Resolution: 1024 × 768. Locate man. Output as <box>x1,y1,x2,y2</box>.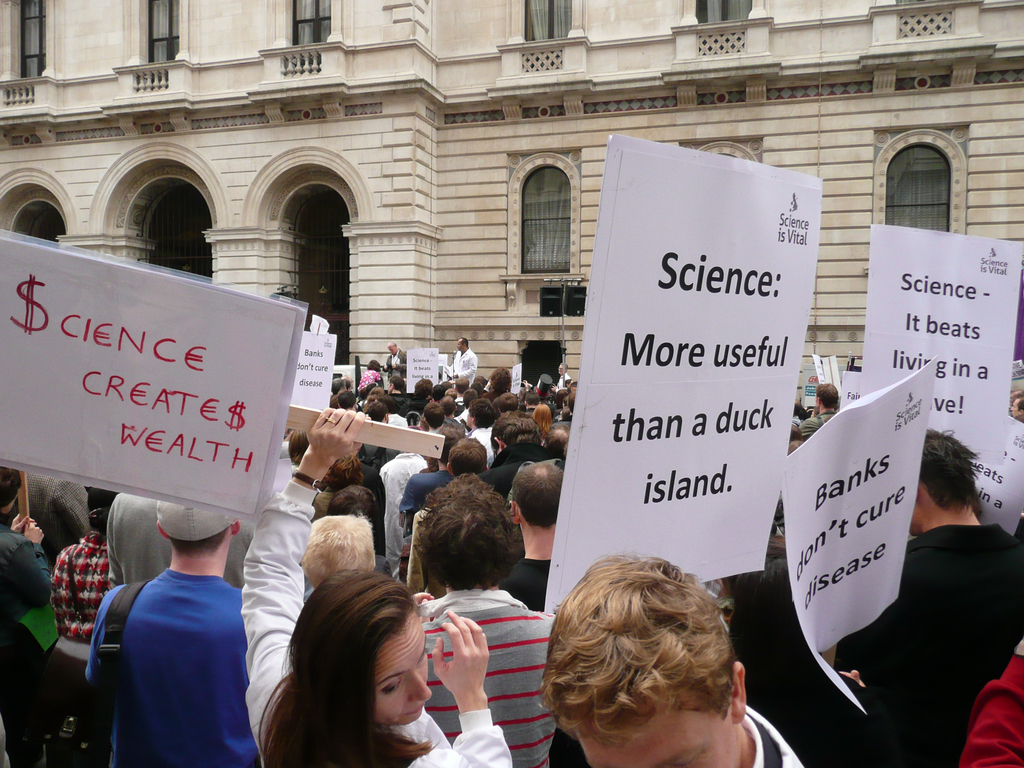
<box>65,492,303,767</box>.
